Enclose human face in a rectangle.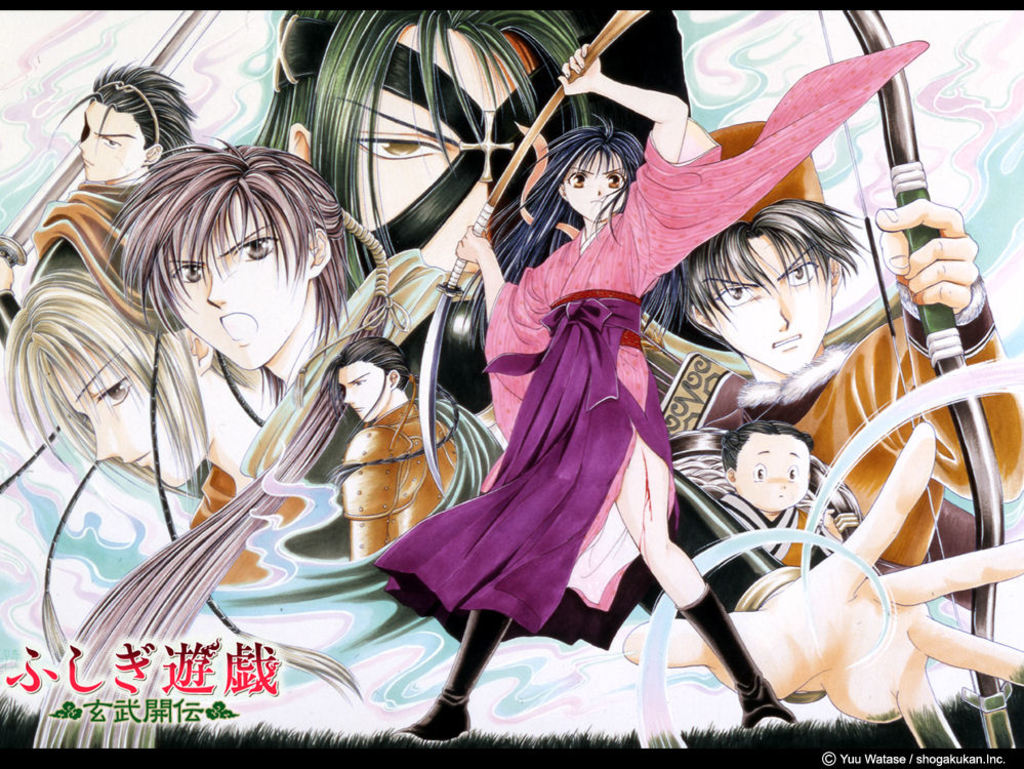
737 432 811 512.
